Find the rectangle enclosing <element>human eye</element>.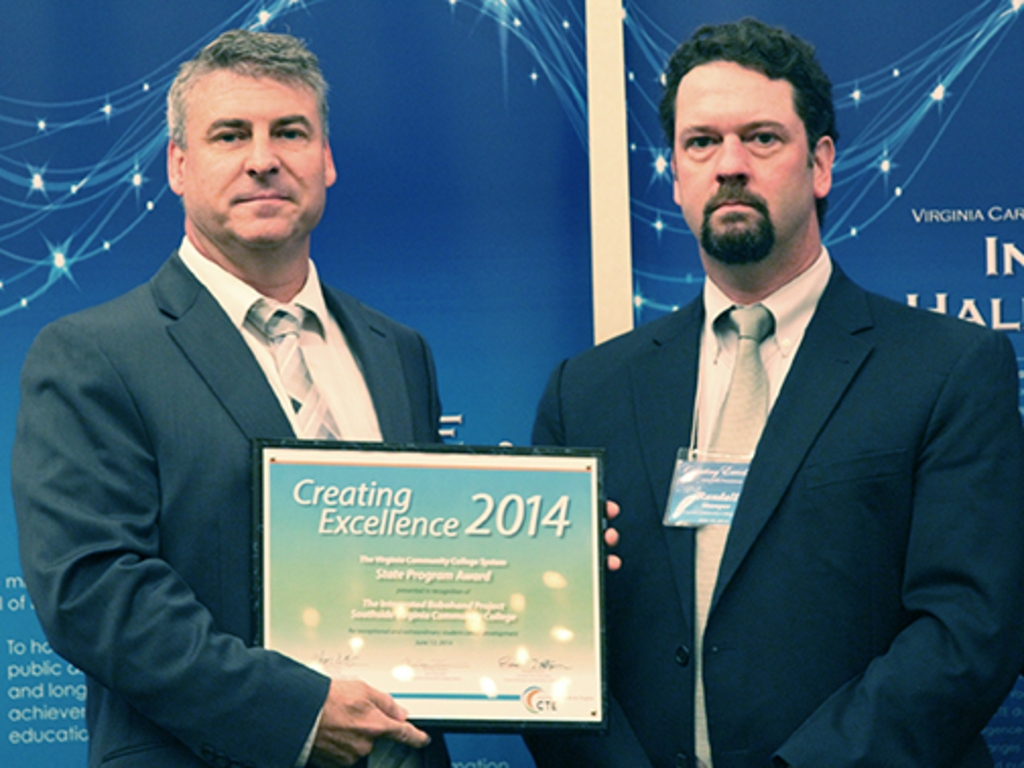
(x1=746, y1=126, x2=780, y2=148).
